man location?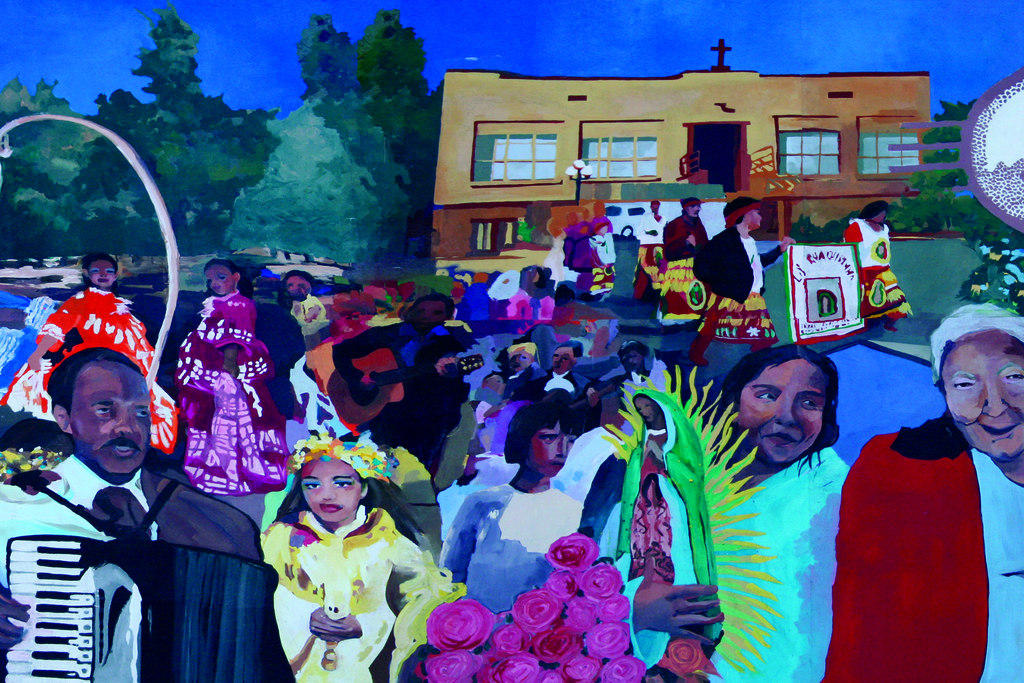
pyautogui.locateOnScreen(659, 197, 713, 260)
